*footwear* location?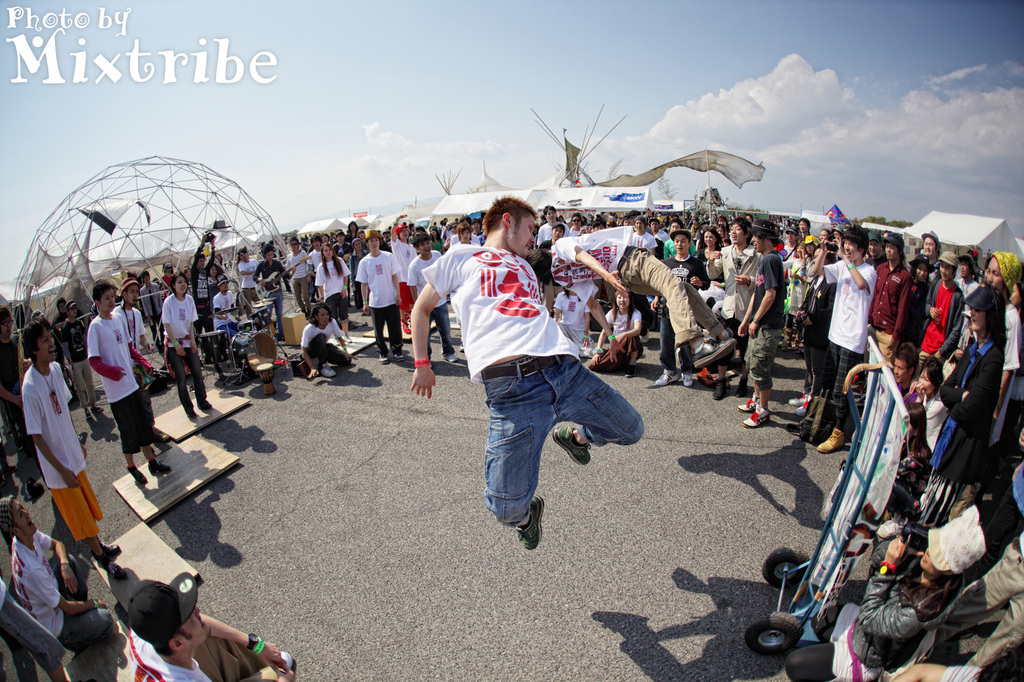
<box>185,408,194,418</box>
